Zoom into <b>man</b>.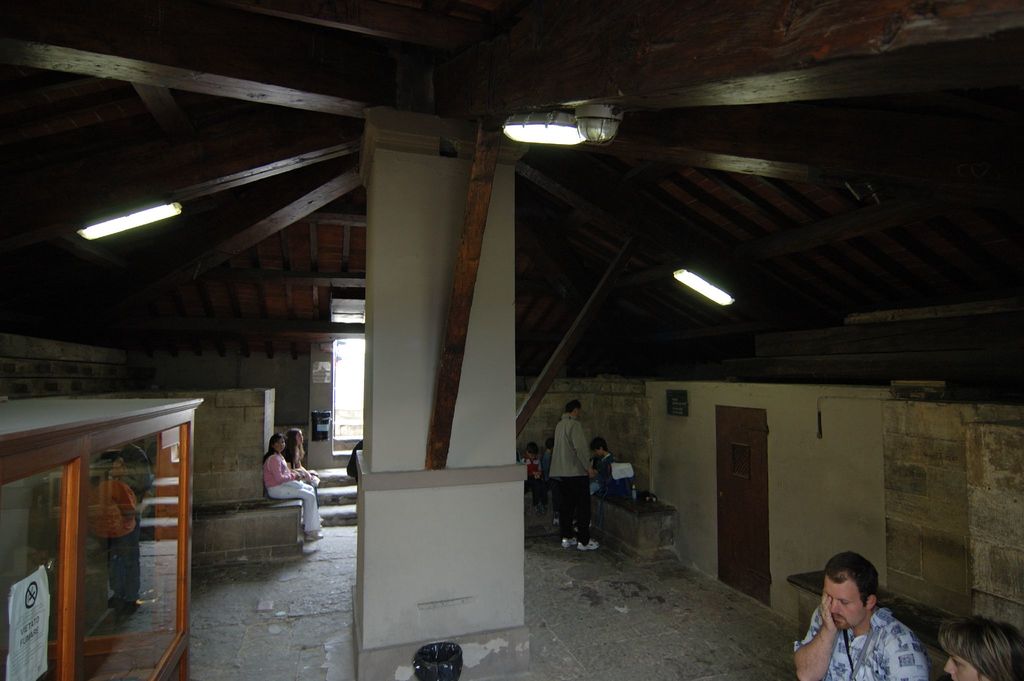
Zoom target: <bbox>539, 400, 602, 554</bbox>.
